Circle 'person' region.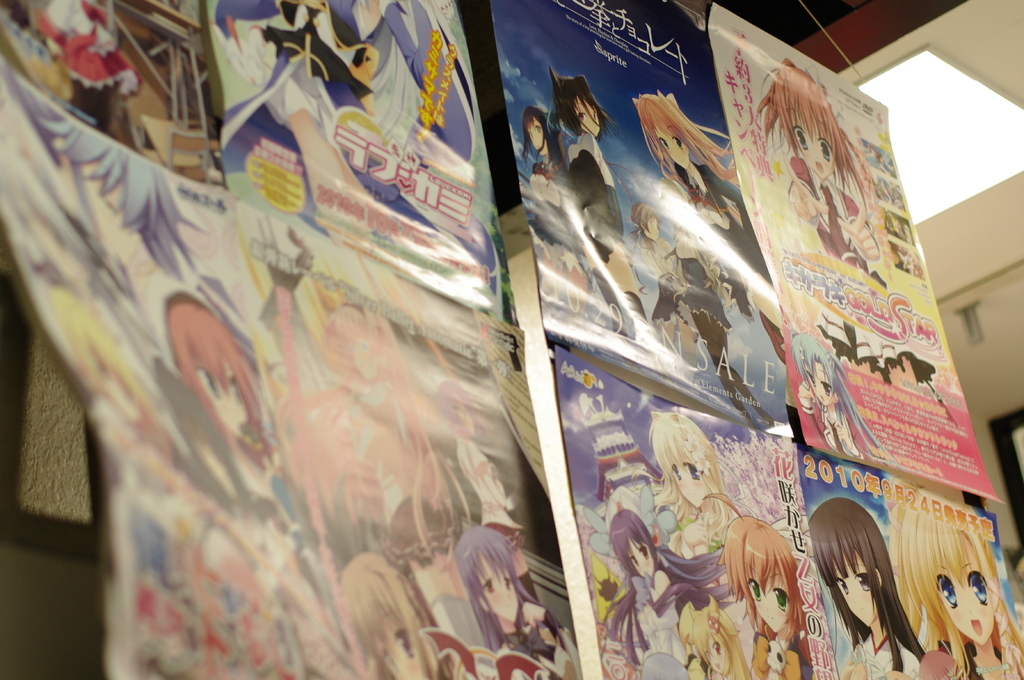
Region: (604, 508, 730, 679).
